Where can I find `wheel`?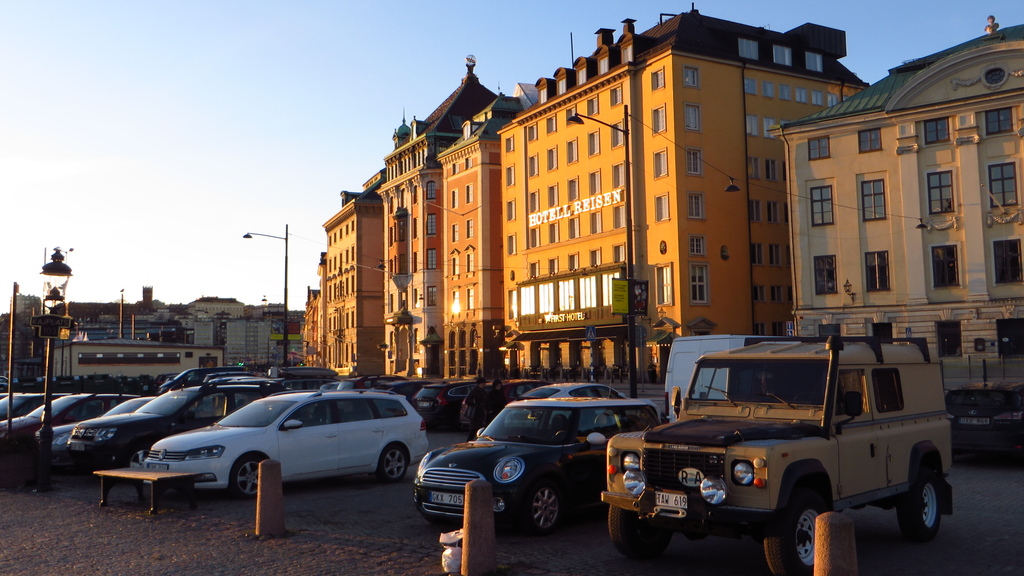
You can find it at rect(516, 479, 575, 545).
